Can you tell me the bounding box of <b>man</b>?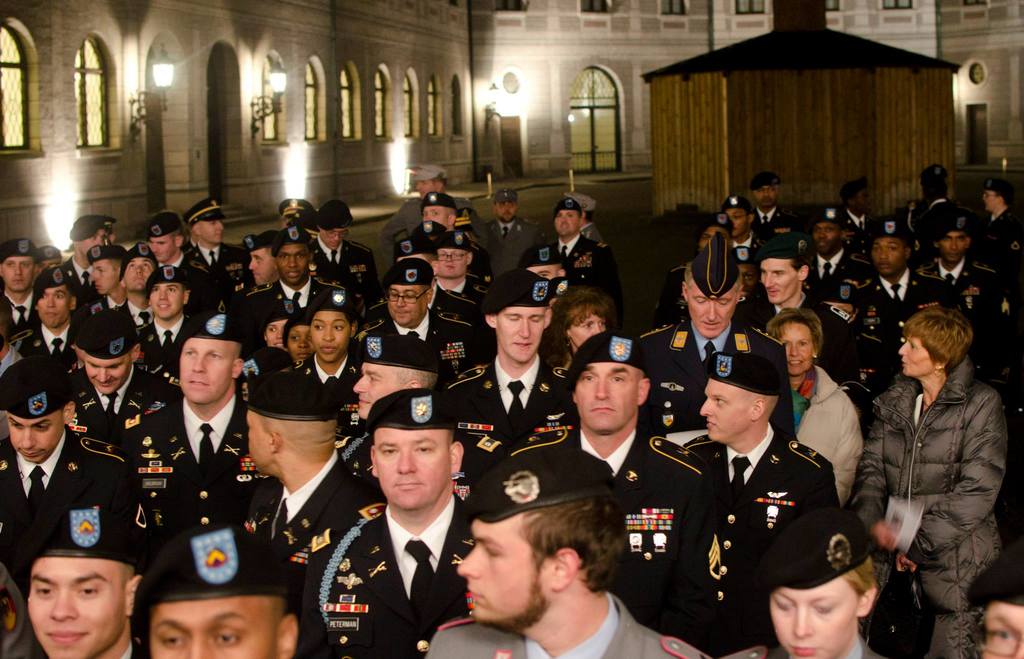
{"left": 356, "top": 256, "right": 489, "bottom": 382}.
